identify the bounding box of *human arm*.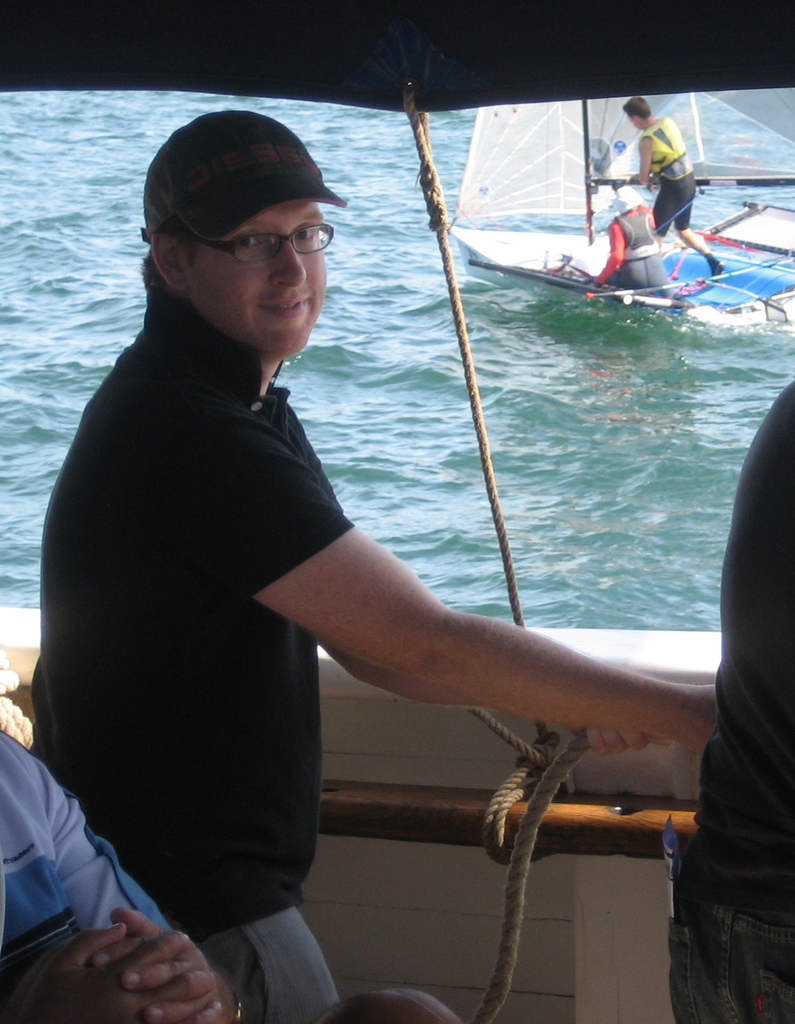
locate(40, 757, 249, 1023).
